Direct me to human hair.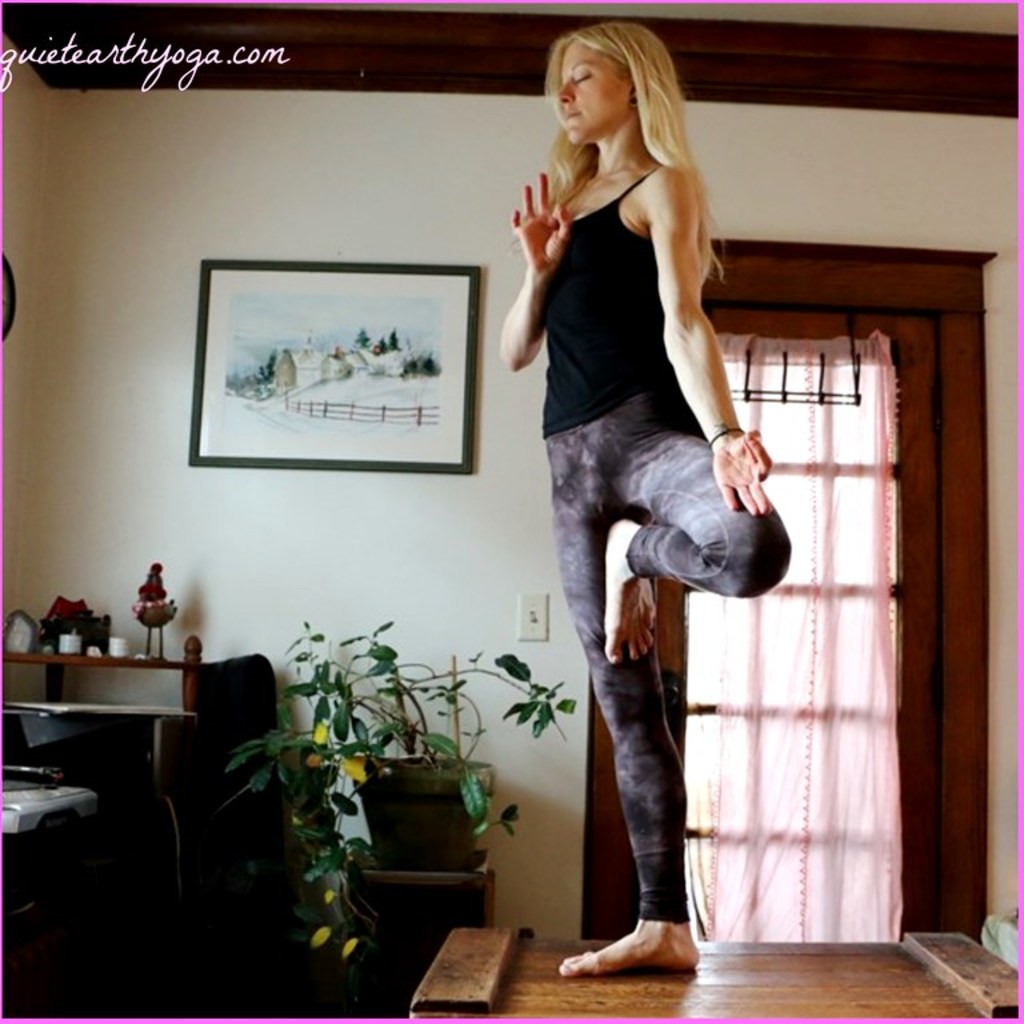
Direction: [x1=539, y1=16, x2=721, y2=309].
